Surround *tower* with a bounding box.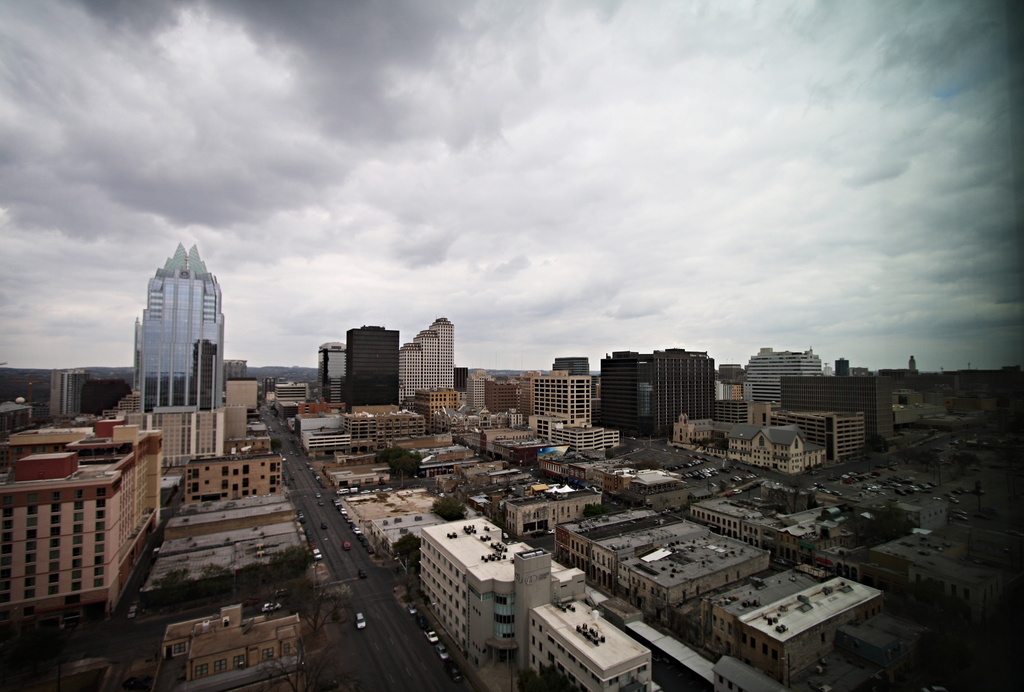
locate(348, 329, 394, 403).
